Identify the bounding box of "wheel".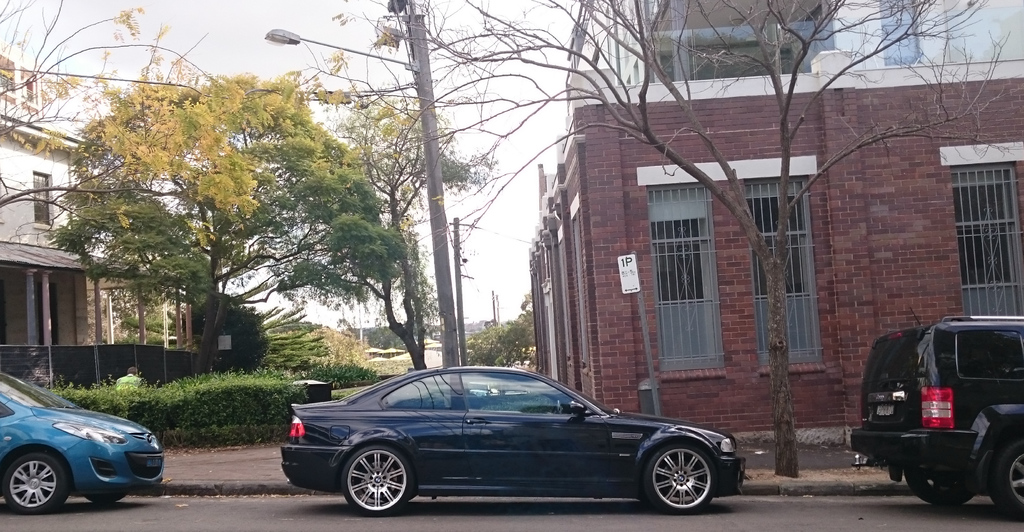
x1=901 y1=470 x2=981 y2=507.
